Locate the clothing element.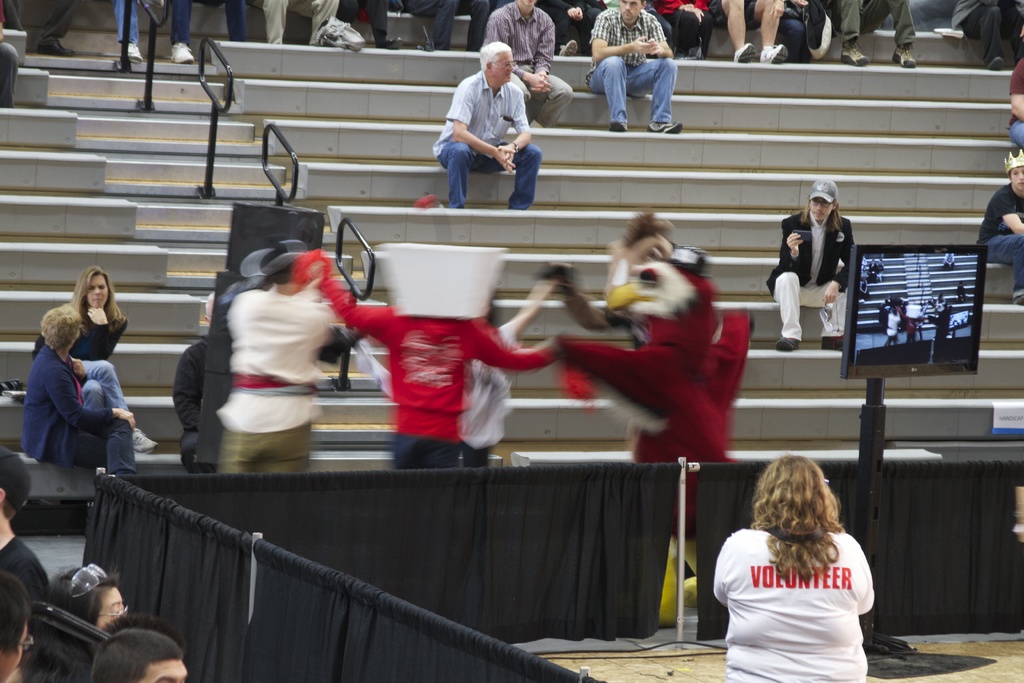
Element bbox: region(176, 333, 212, 470).
